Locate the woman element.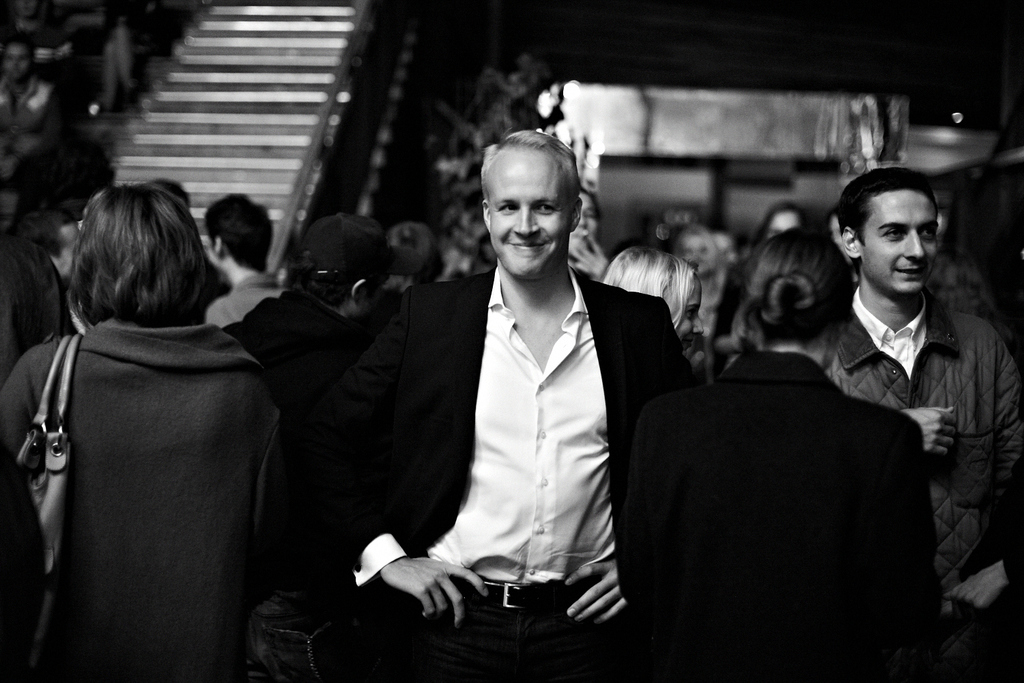
Element bbox: 707 228 939 682.
